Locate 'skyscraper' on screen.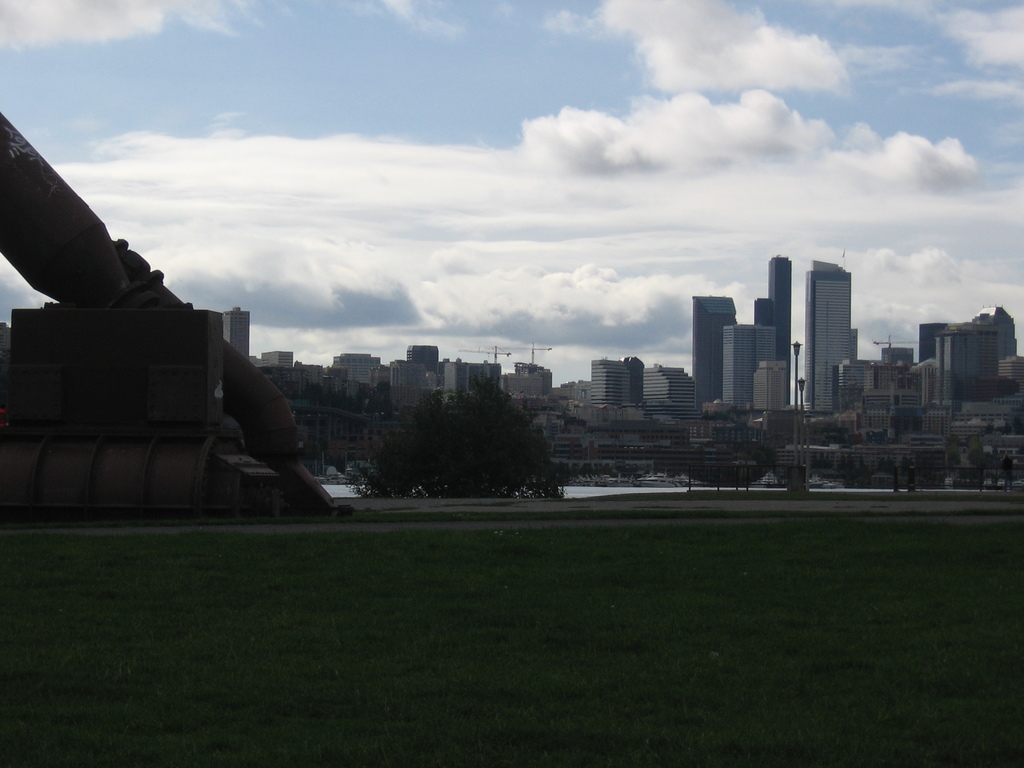
On screen at BBox(647, 365, 694, 417).
